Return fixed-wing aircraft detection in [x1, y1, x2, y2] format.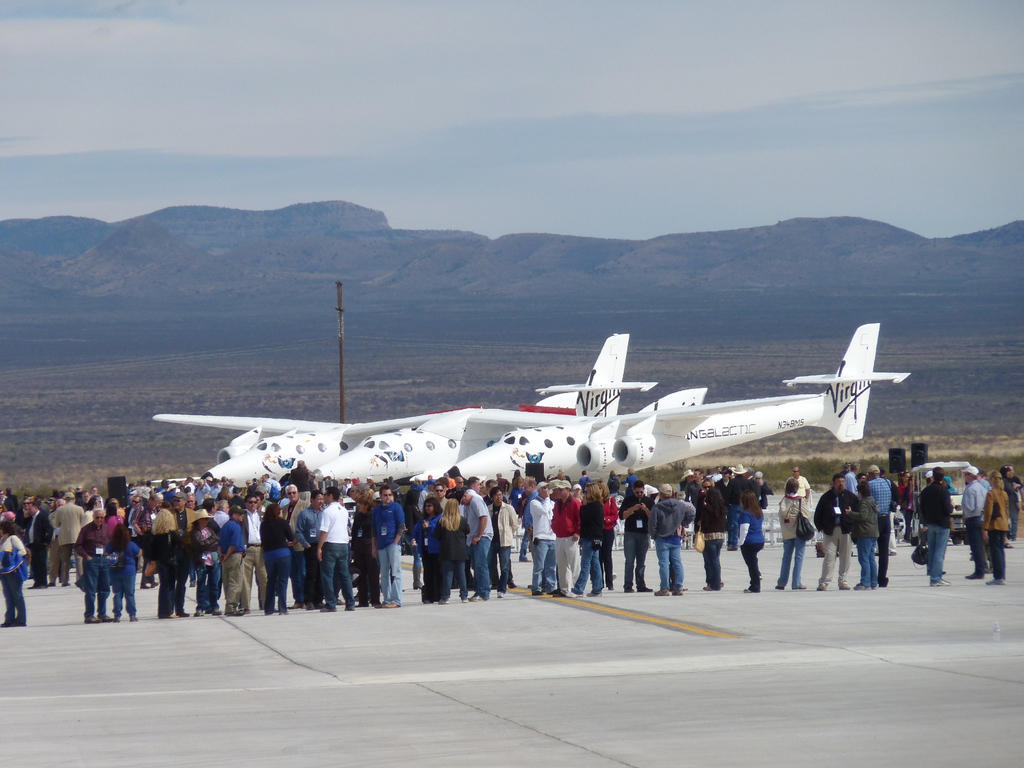
[122, 319, 927, 532].
